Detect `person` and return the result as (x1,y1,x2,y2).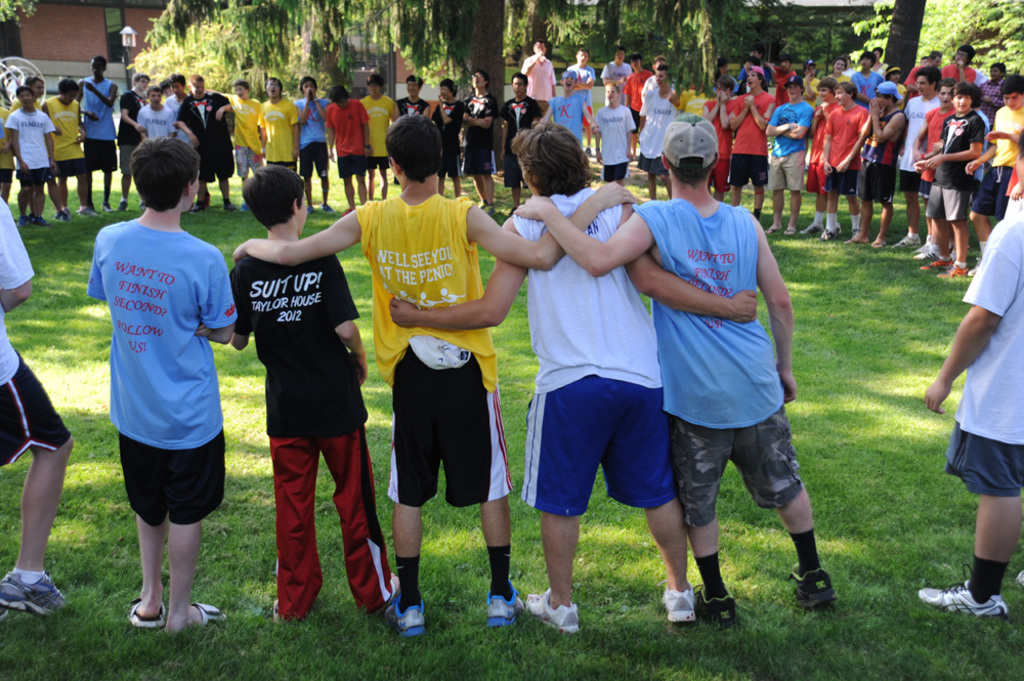
(620,61,657,108).
